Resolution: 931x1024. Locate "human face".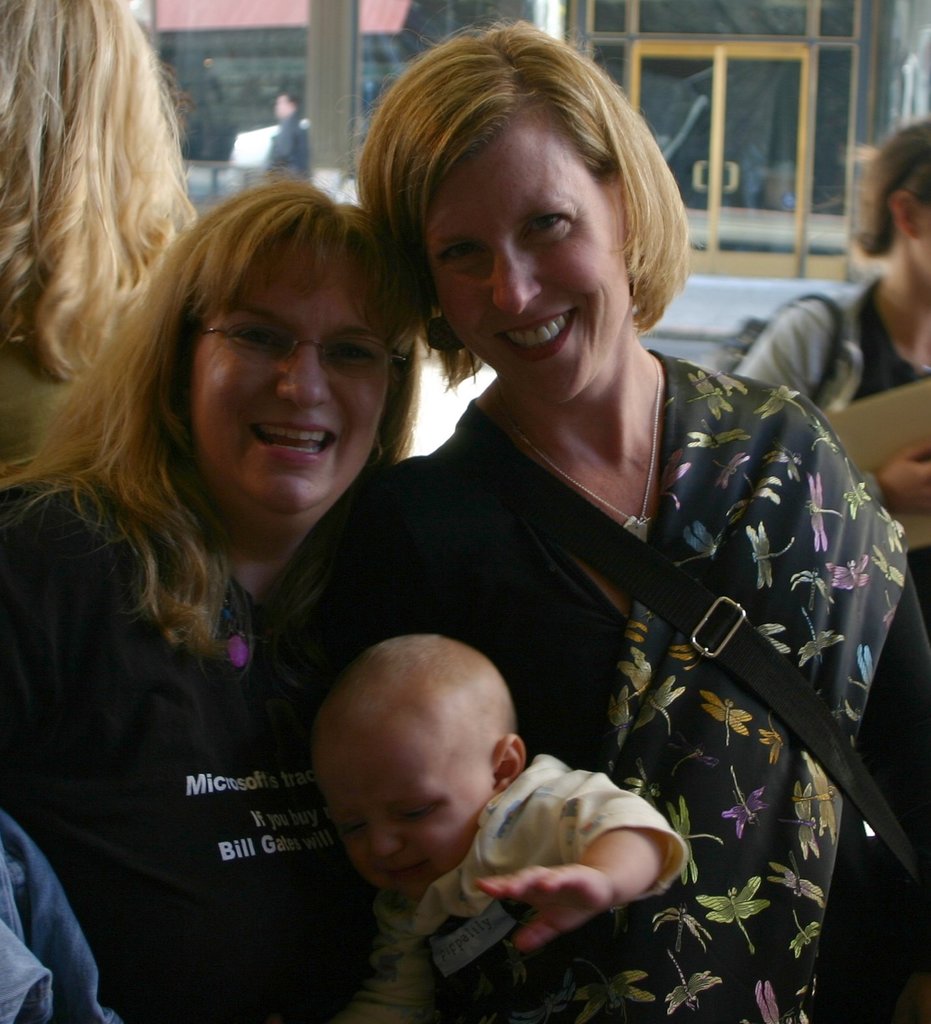
{"left": 321, "top": 762, "right": 493, "bottom": 911}.
